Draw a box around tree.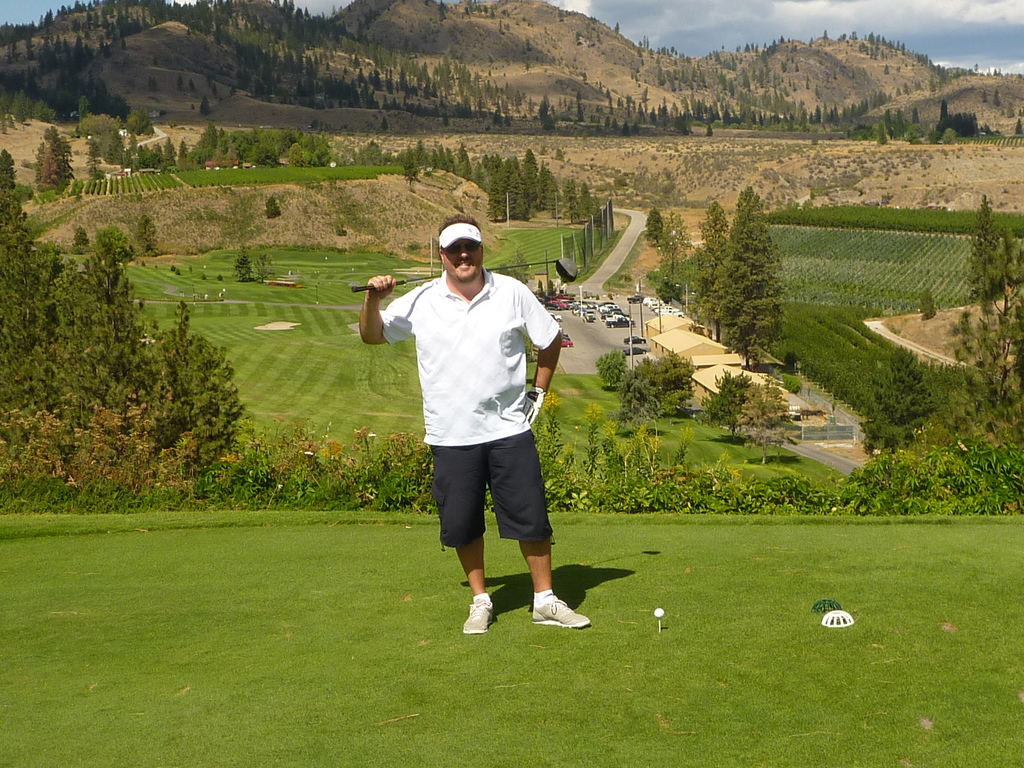
x1=913, y1=108, x2=924, y2=140.
